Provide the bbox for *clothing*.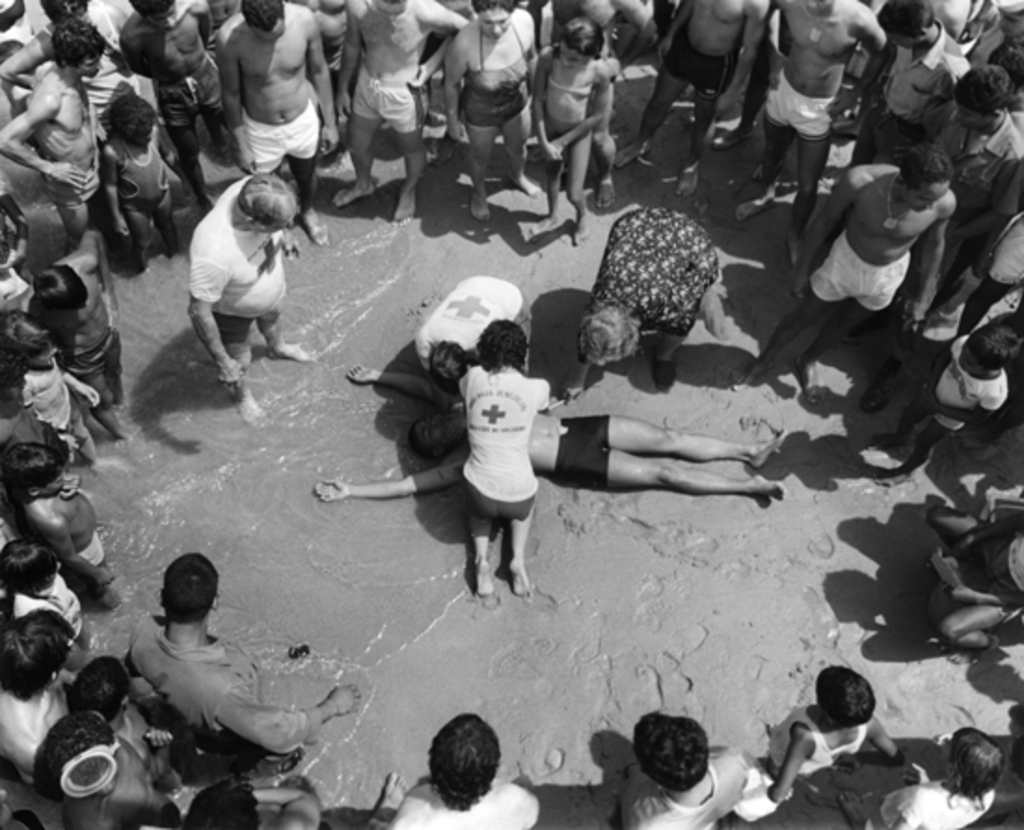
rect(34, 156, 95, 205).
